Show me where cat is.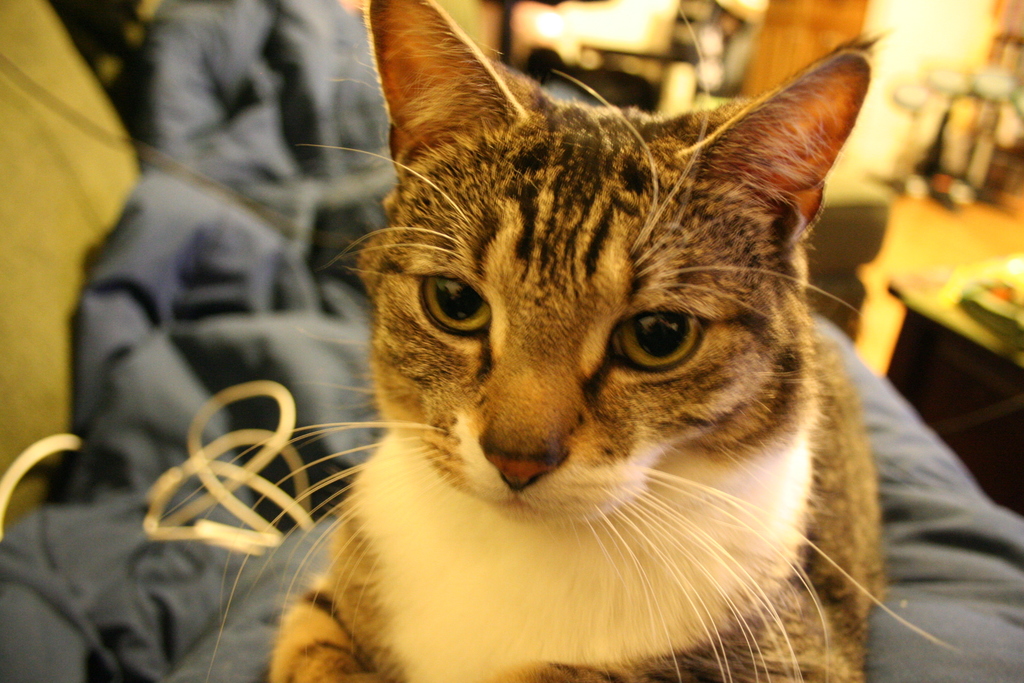
cat is at [217,4,941,682].
